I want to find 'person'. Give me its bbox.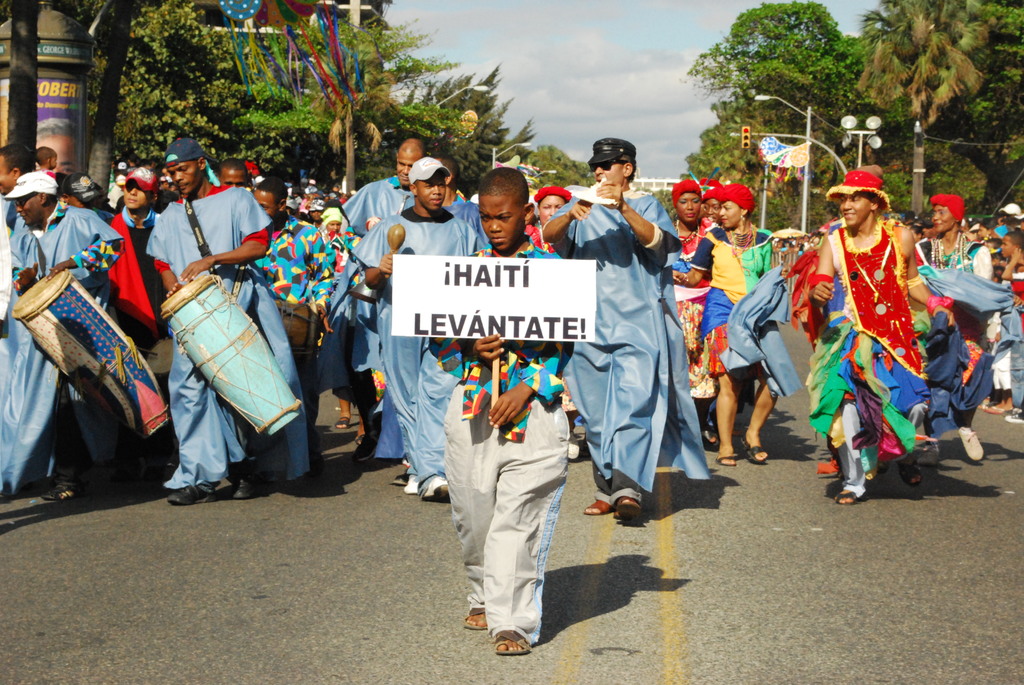
detection(824, 158, 928, 529).
